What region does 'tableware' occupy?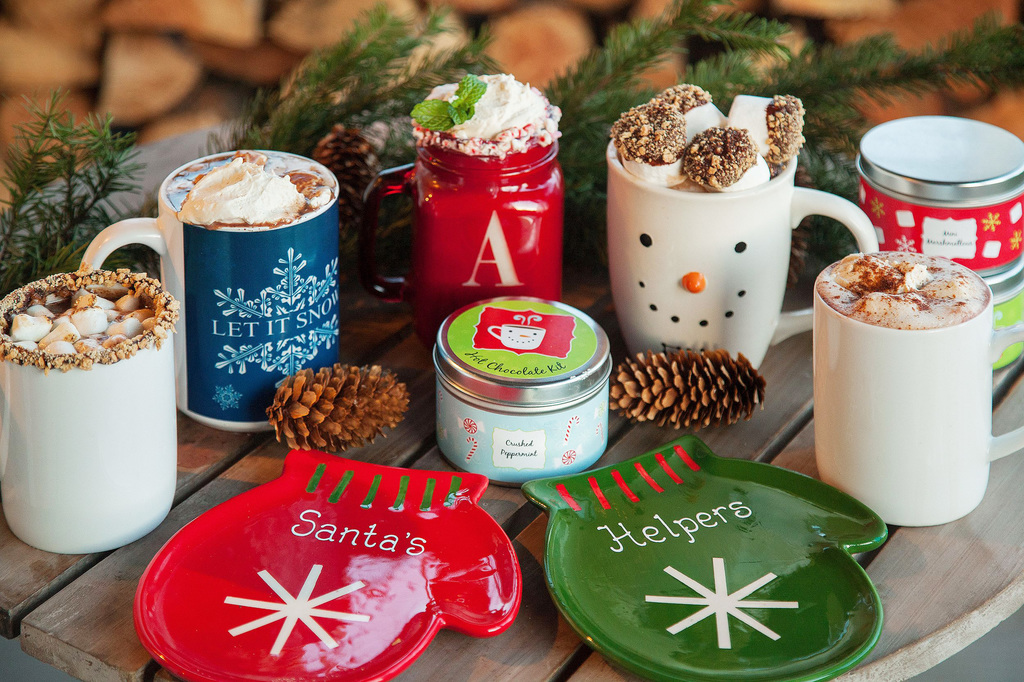
801 246 1018 529.
